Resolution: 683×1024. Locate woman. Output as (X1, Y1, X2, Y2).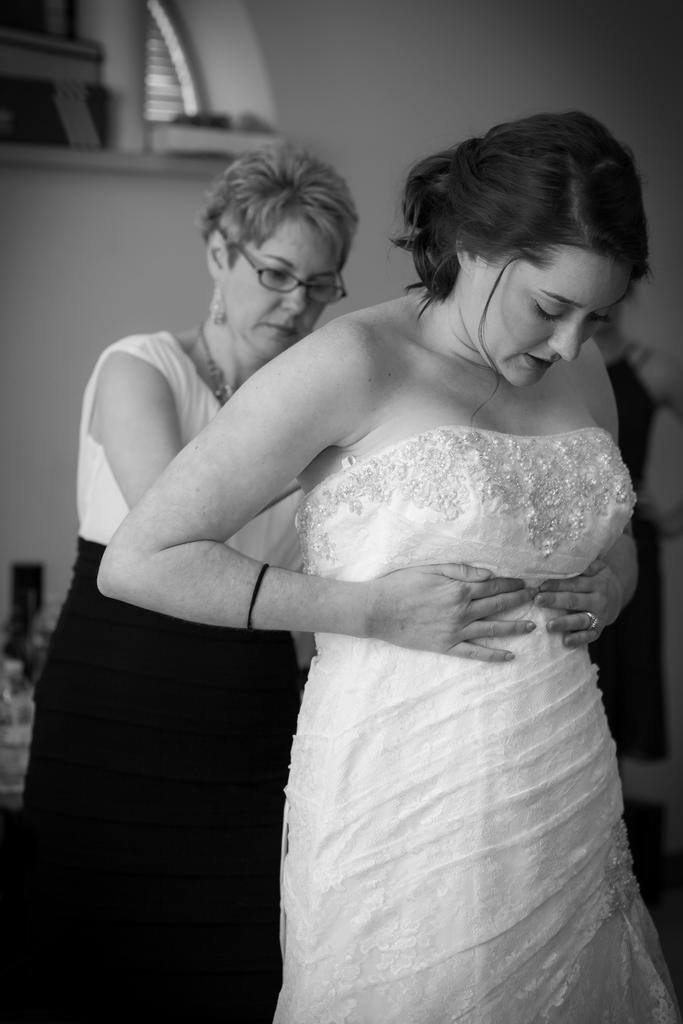
(0, 166, 379, 1023).
